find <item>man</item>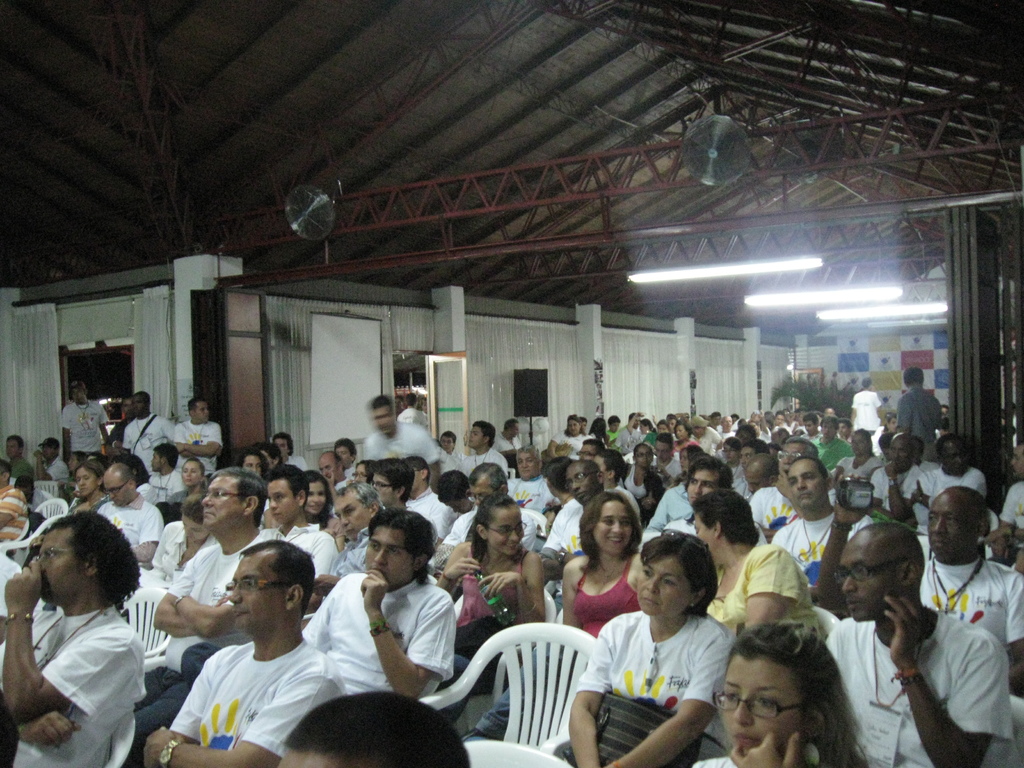
769:452:869:587
